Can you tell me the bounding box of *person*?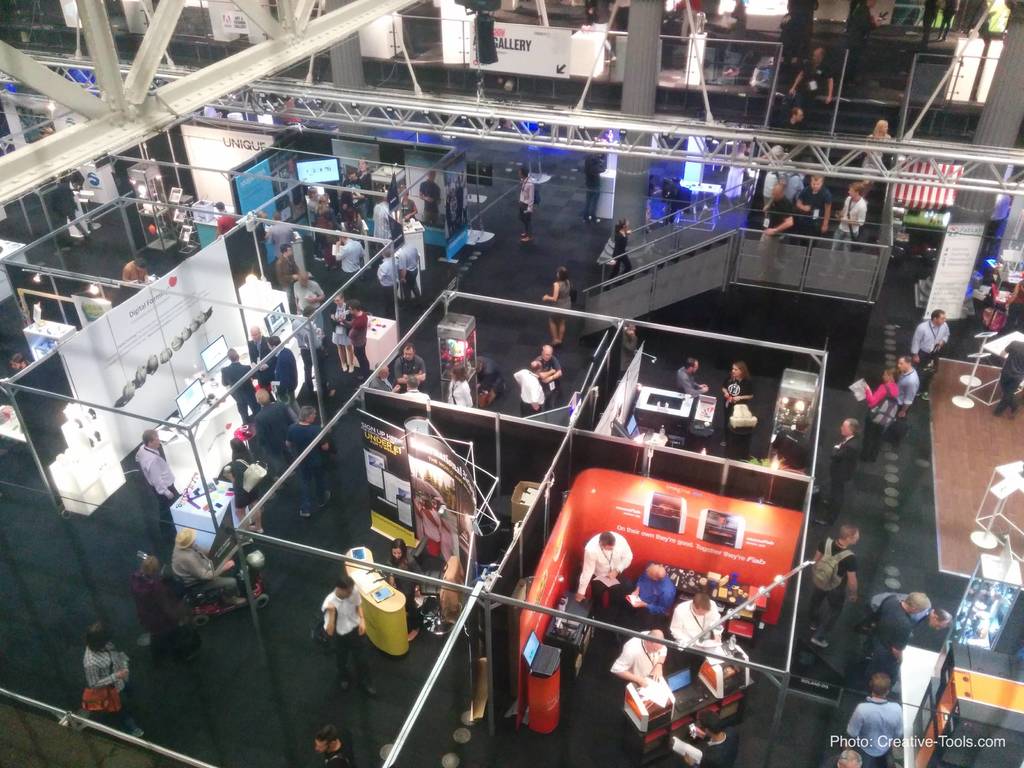
detection(682, 710, 739, 767).
